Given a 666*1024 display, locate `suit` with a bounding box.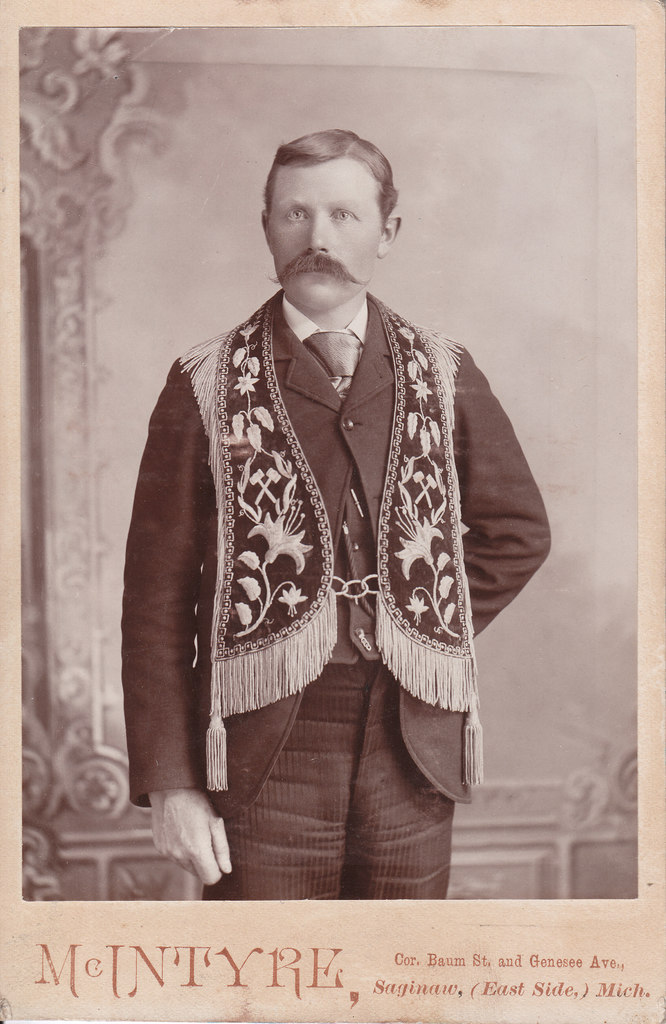
Located: 124:211:530:870.
